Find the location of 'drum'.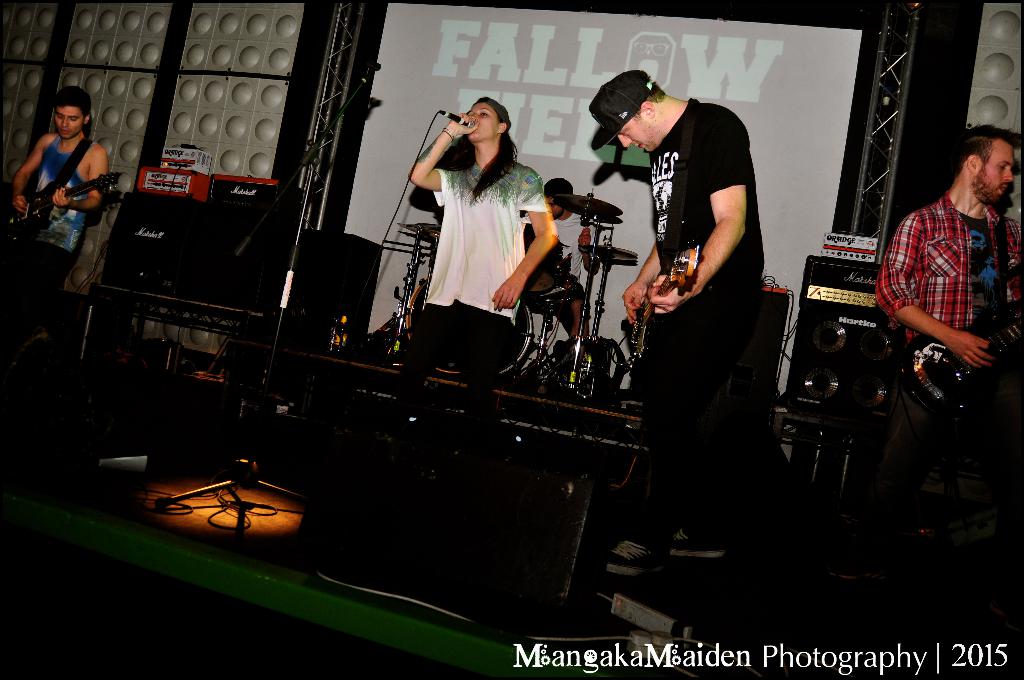
Location: bbox=[525, 241, 561, 296].
